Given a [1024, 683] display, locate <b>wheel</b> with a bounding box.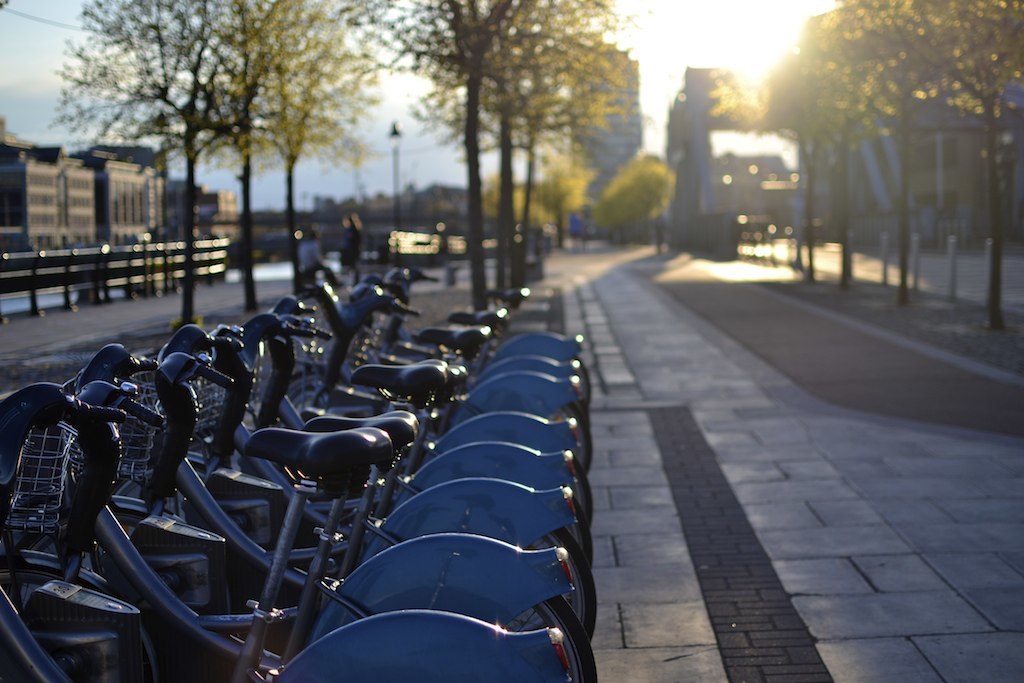
Located: [left=308, top=588, right=601, bottom=682].
